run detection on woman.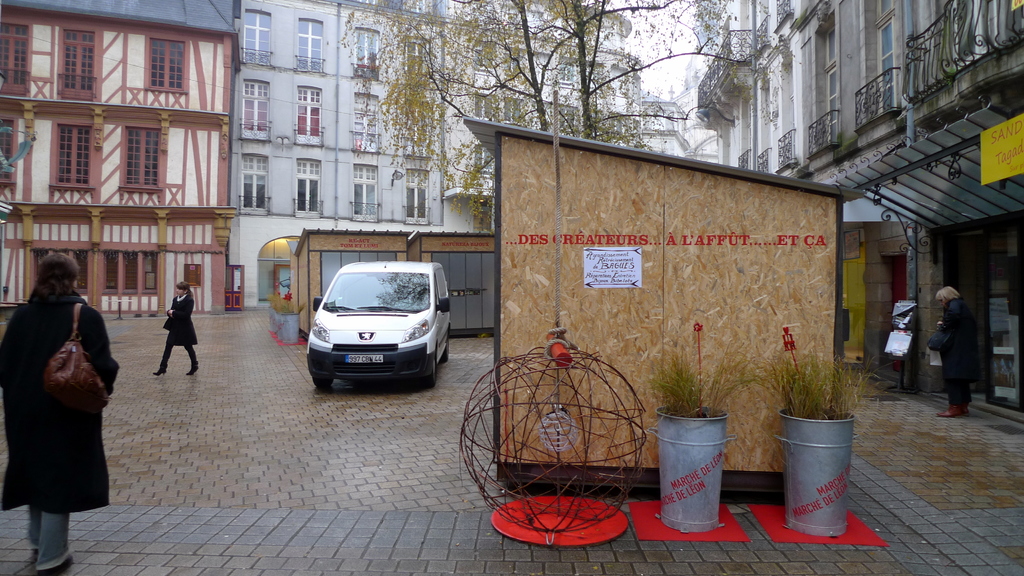
Result: select_region(153, 282, 201, 376).
